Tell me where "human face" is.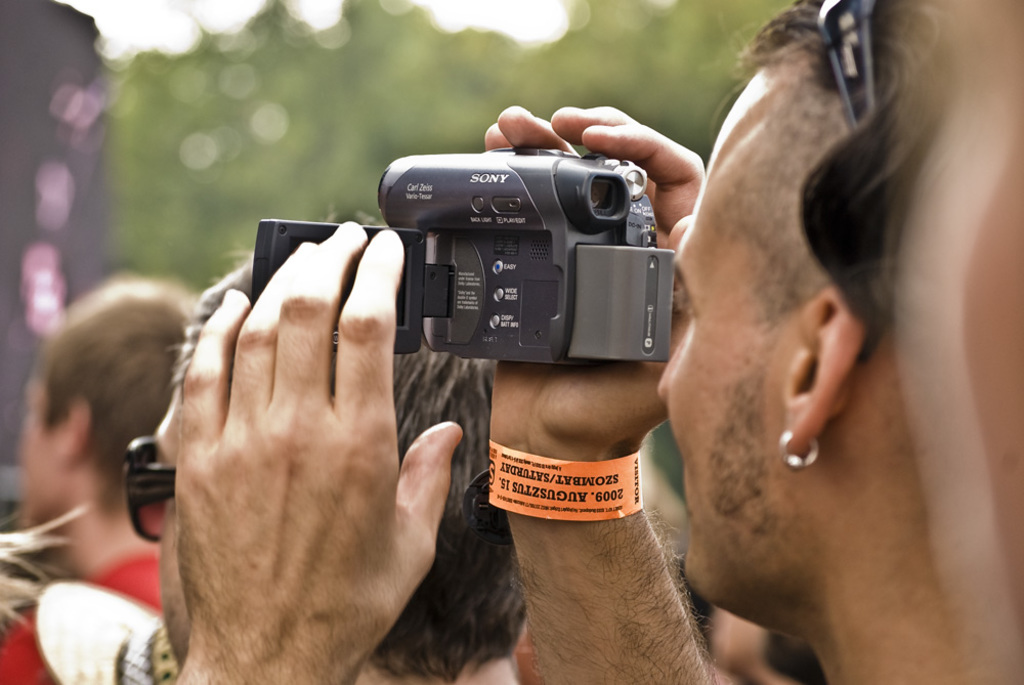
"human face" is at [5,374,72,533].
